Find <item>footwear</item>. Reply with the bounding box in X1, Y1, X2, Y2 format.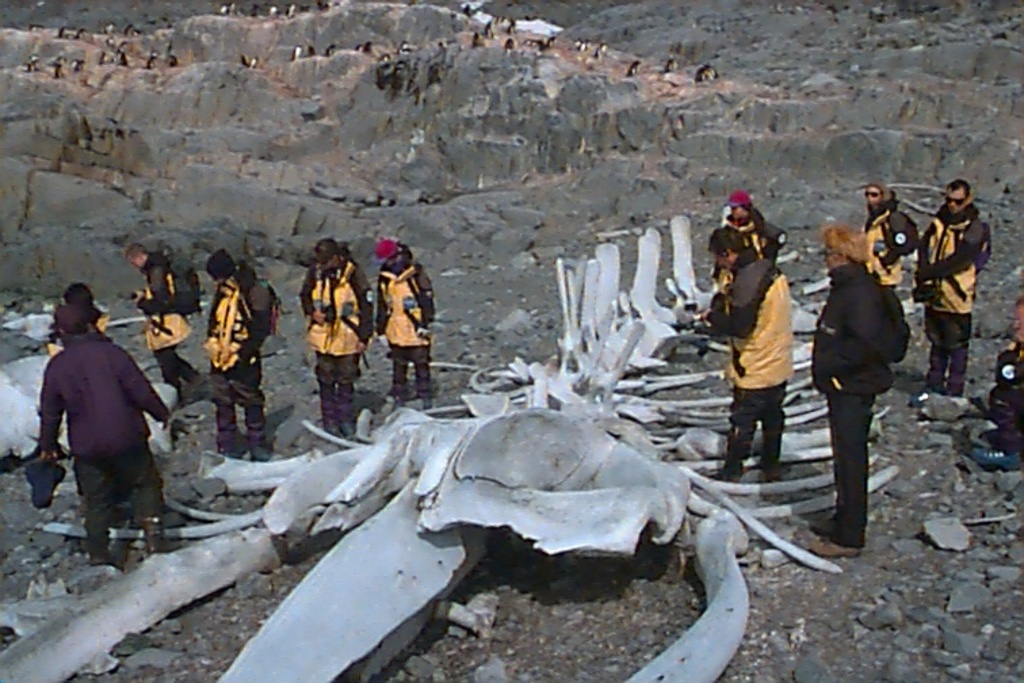
394, 396, 408, 411.
